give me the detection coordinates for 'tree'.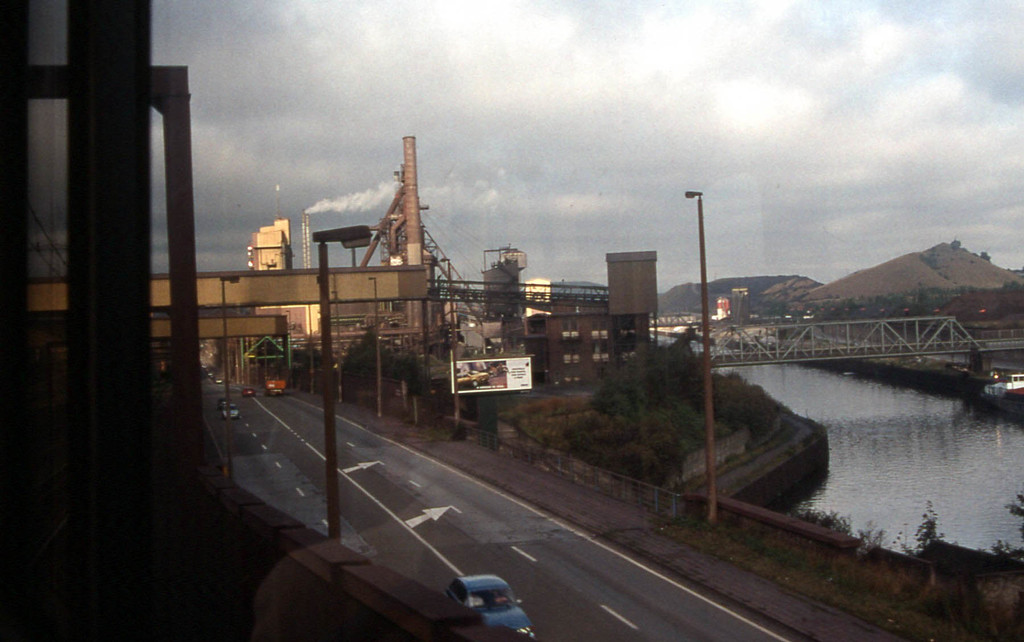
{"x1": 334, "y1": 328, "x2": 430, "y2": 390}.
